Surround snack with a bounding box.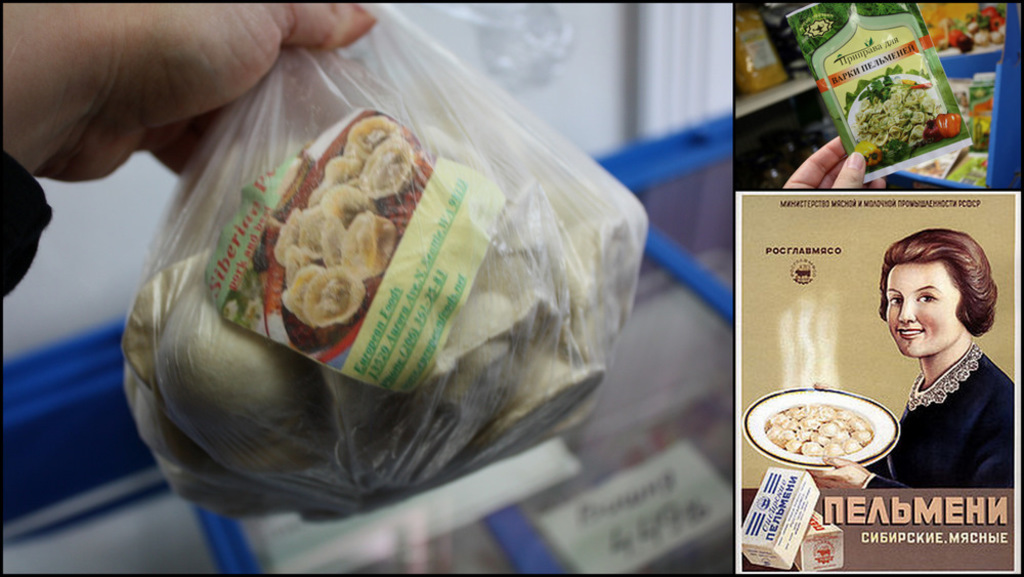
region(771, 405, 881, 461).
